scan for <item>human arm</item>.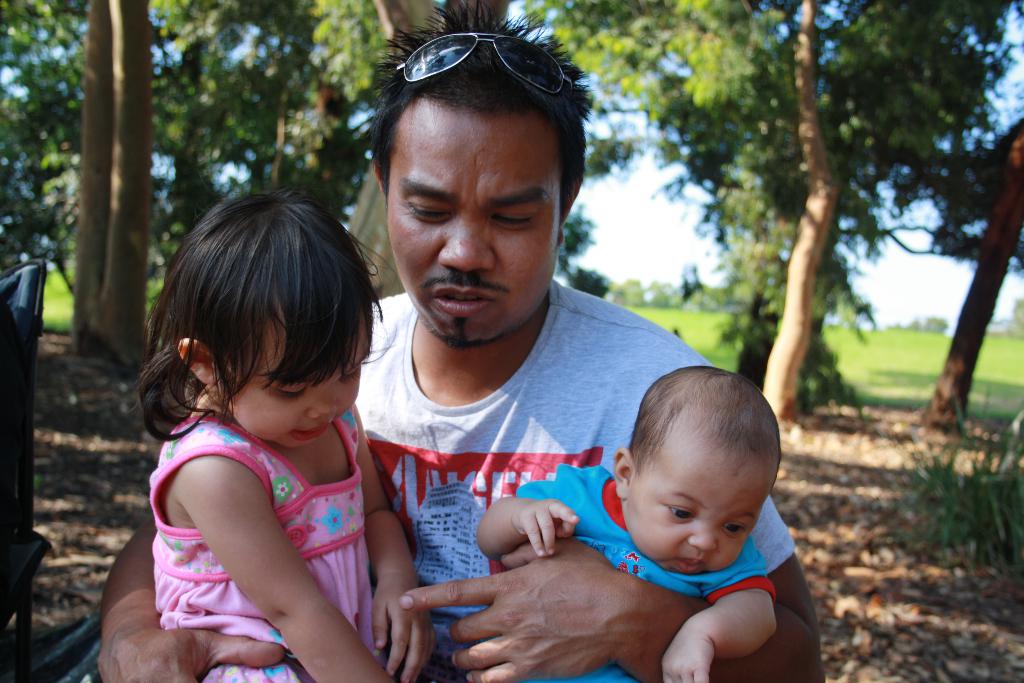
Scan result: left=484, top=475, right=575, bottom=554.
